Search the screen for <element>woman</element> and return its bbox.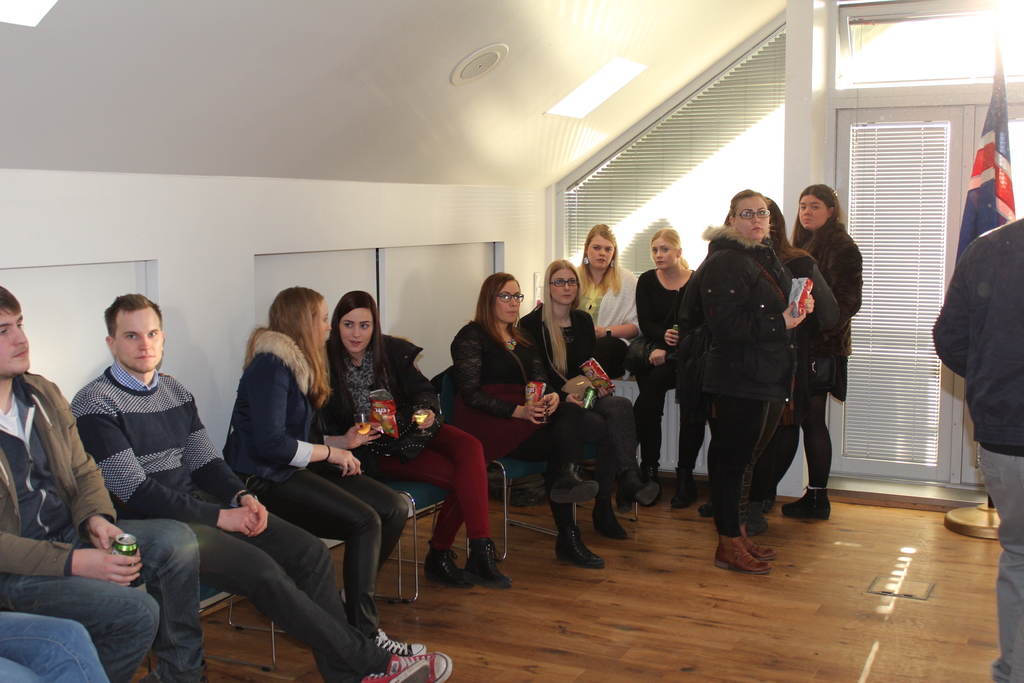
Found: <box>442,268,609,563</box>.
